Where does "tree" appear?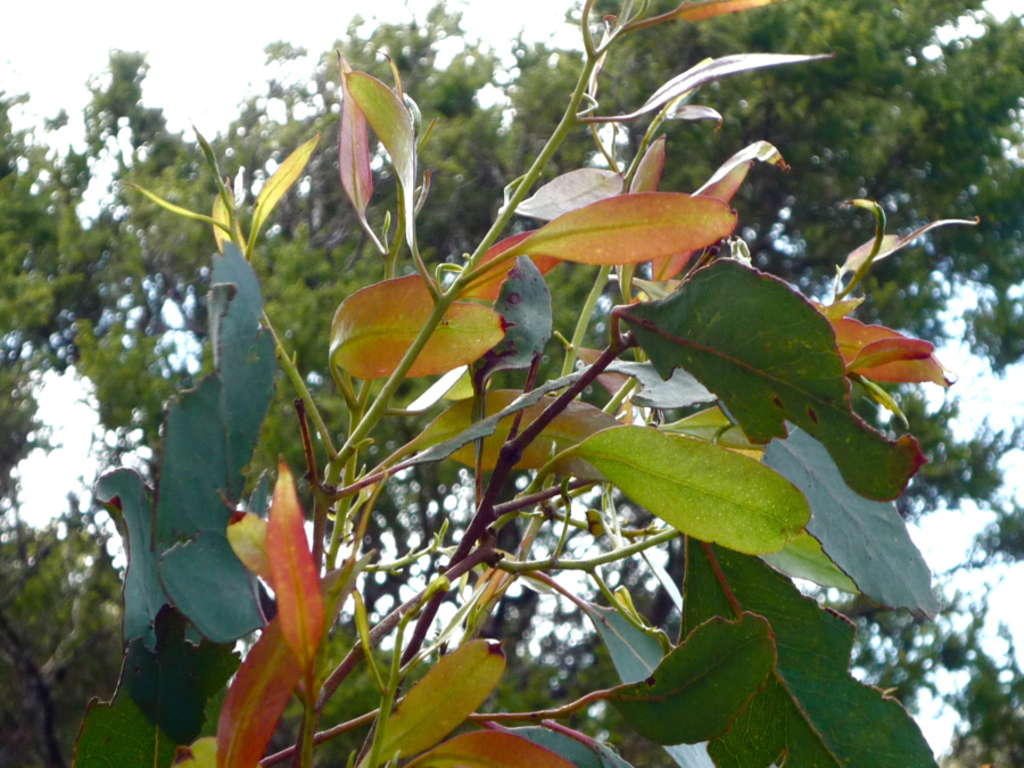
Appears at [left=7, top=3, right=1021, bottom=763].
